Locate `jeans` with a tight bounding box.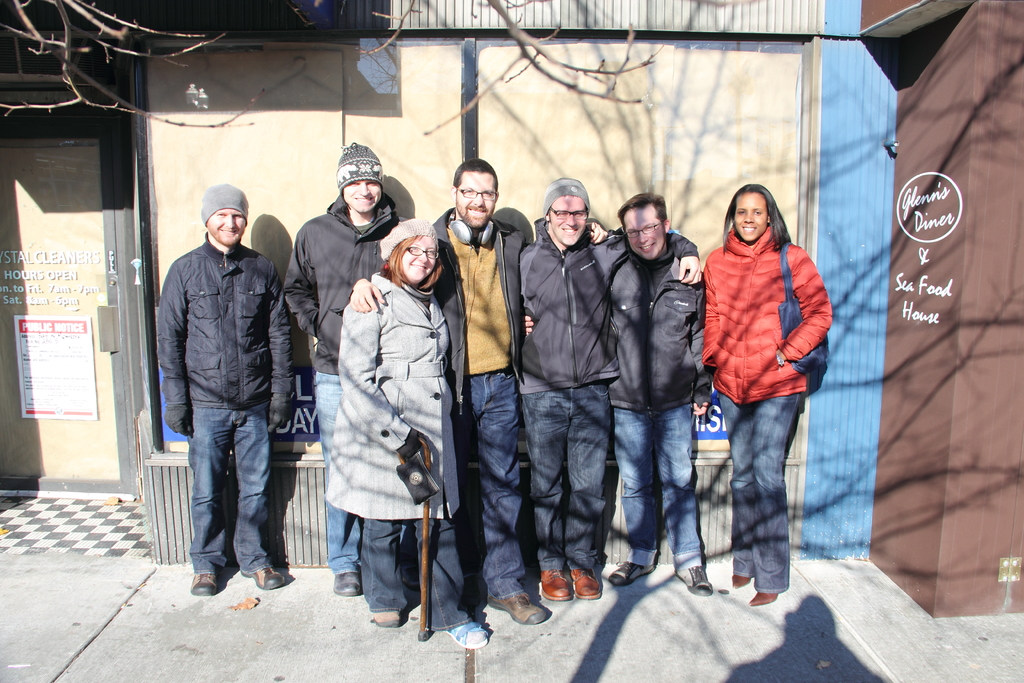
<box>313,373,360,577</box>.
